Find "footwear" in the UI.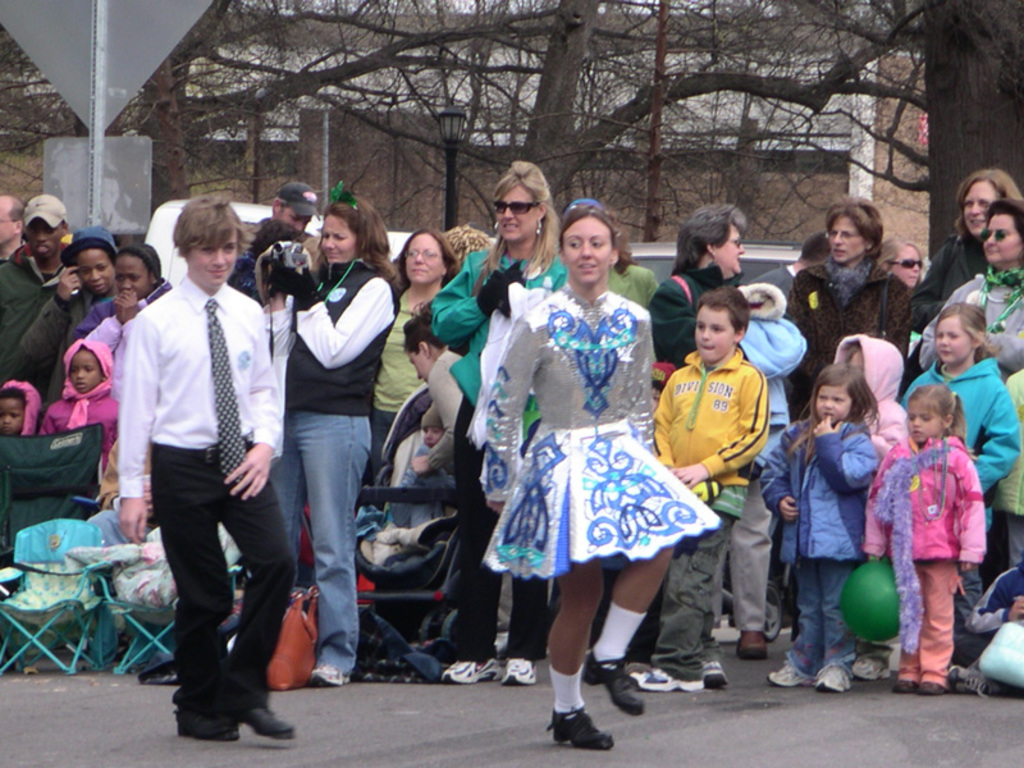
UI element at {"x1": 946, "y1": 667, "x2": 997, "y2": 696}.
